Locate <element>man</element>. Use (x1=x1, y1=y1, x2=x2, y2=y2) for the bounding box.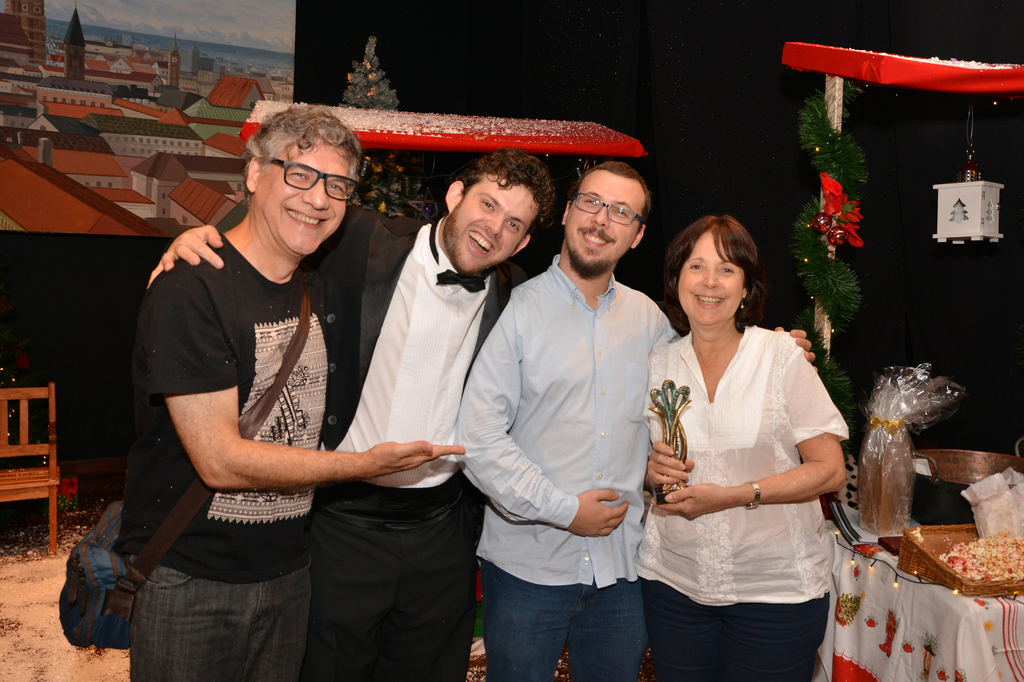
(x1=113, y1=103, x2=481, y2=668).
